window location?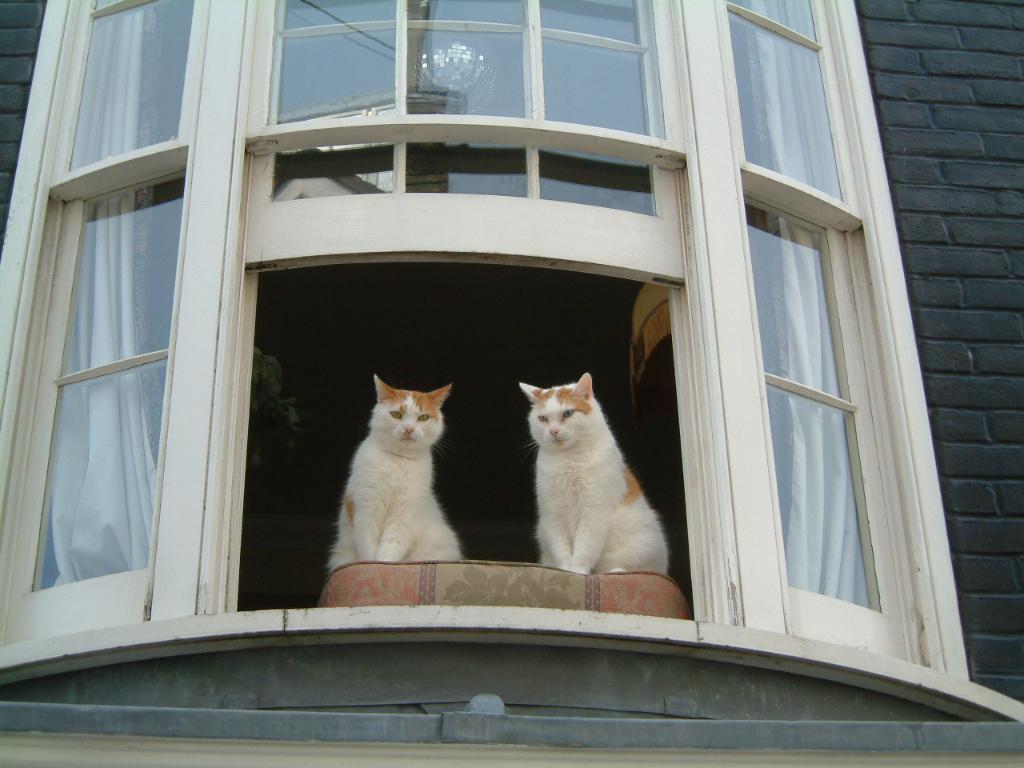
l=12, t=29, r=988, b=694
